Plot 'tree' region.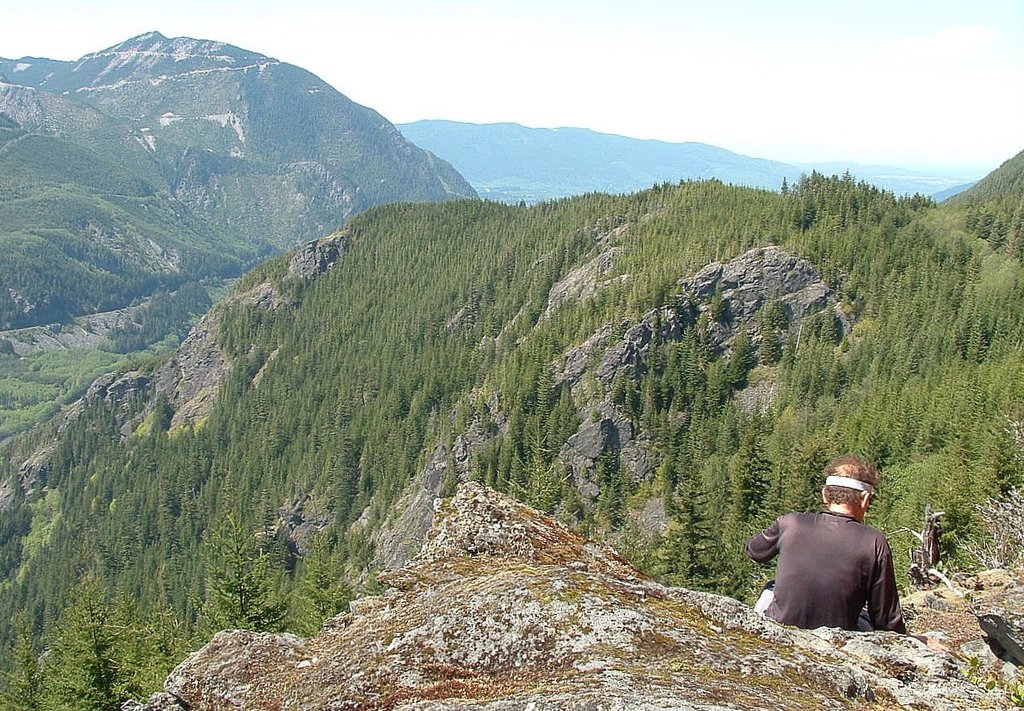
Plotted at <region>519, 414, 556, 509</region>.
